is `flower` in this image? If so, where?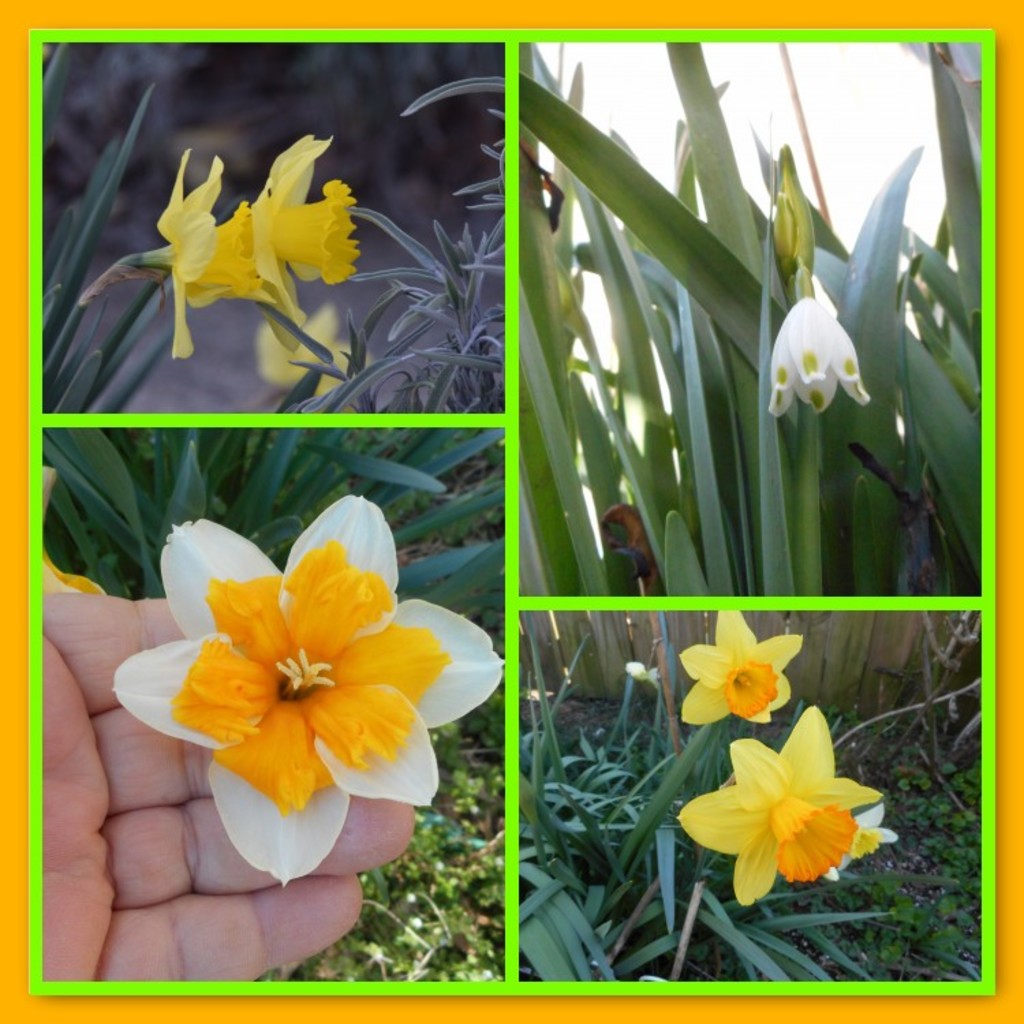
Yes, at Rect(94, 131, 395, 374).
